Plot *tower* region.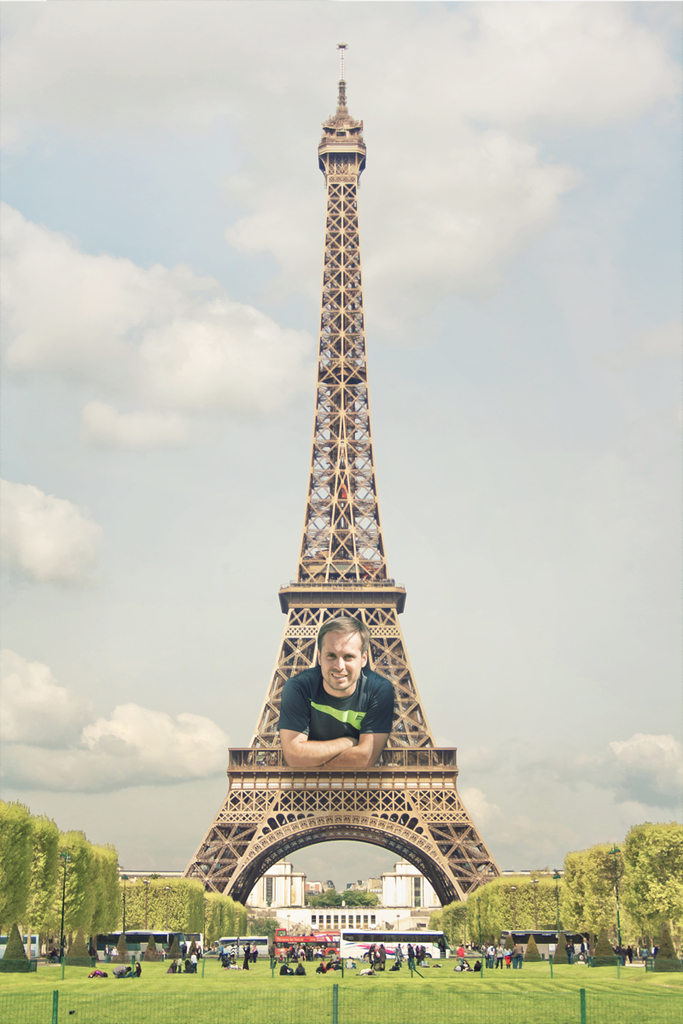
Plotted at pyautogui.locateOnScreen(201, 7, 470, 949).
